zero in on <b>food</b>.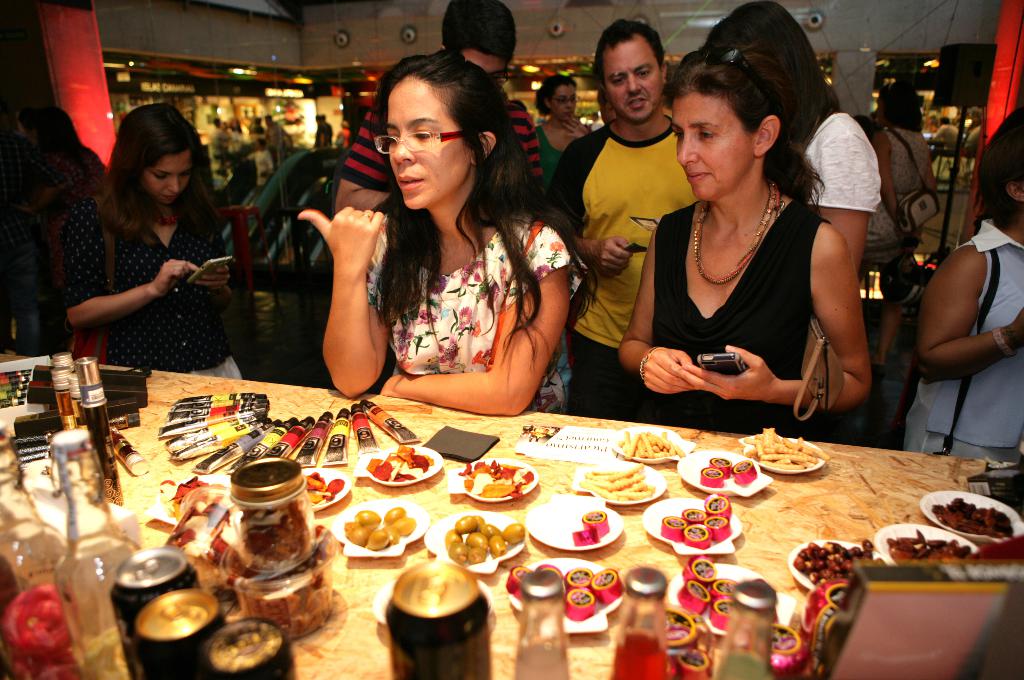
Zeroed in: 458,461,536,500.
